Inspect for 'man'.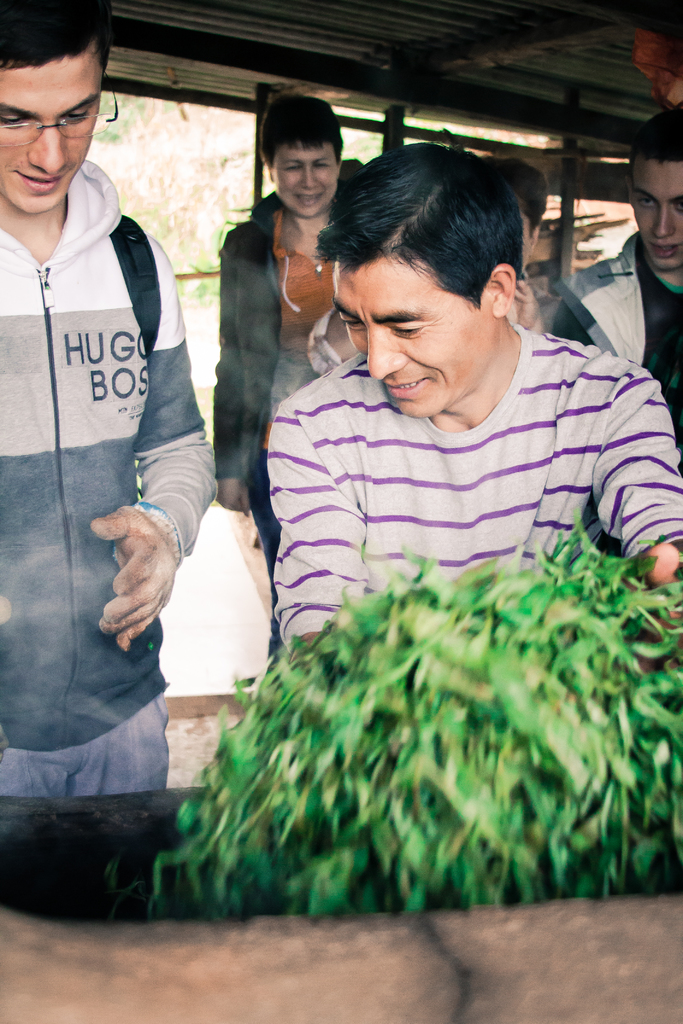
Inspection: box=[545, 108, 682, 444].
